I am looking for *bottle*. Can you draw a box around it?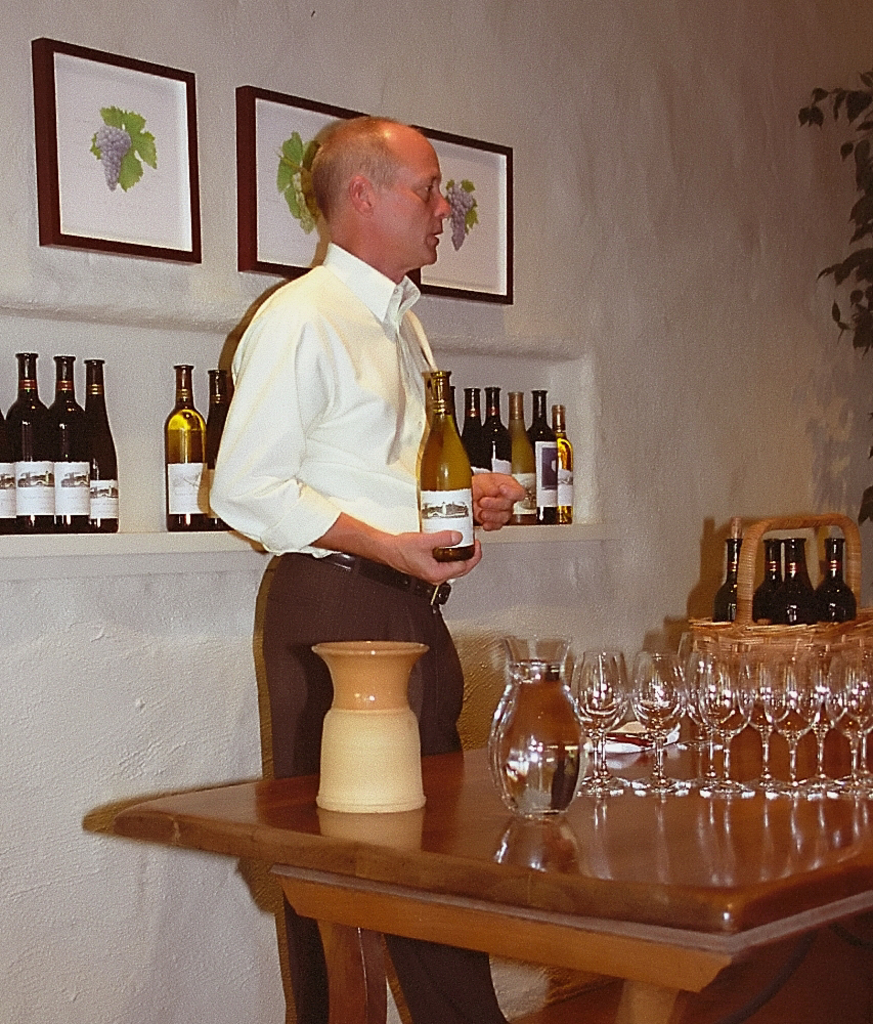
Sure, the bounding box is x1=453 y1=391 x2=464 y2=445.
